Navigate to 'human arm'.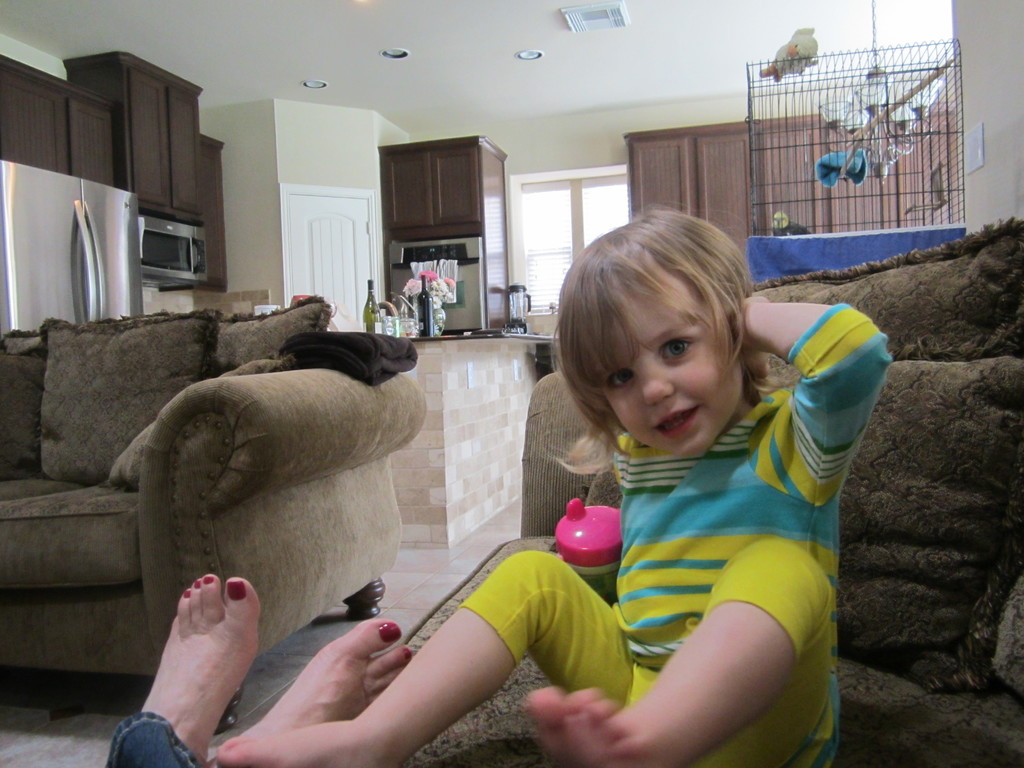
Navigation target: select_region(767, 303, 902, 564).
